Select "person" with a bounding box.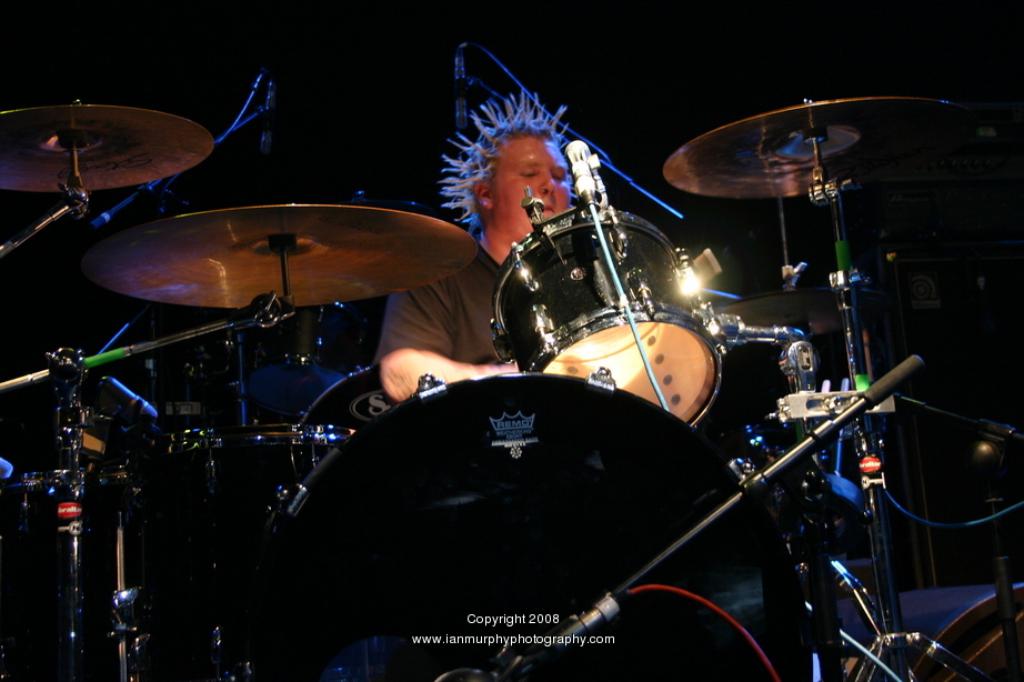
select_region(352, 88, 785, 388).
